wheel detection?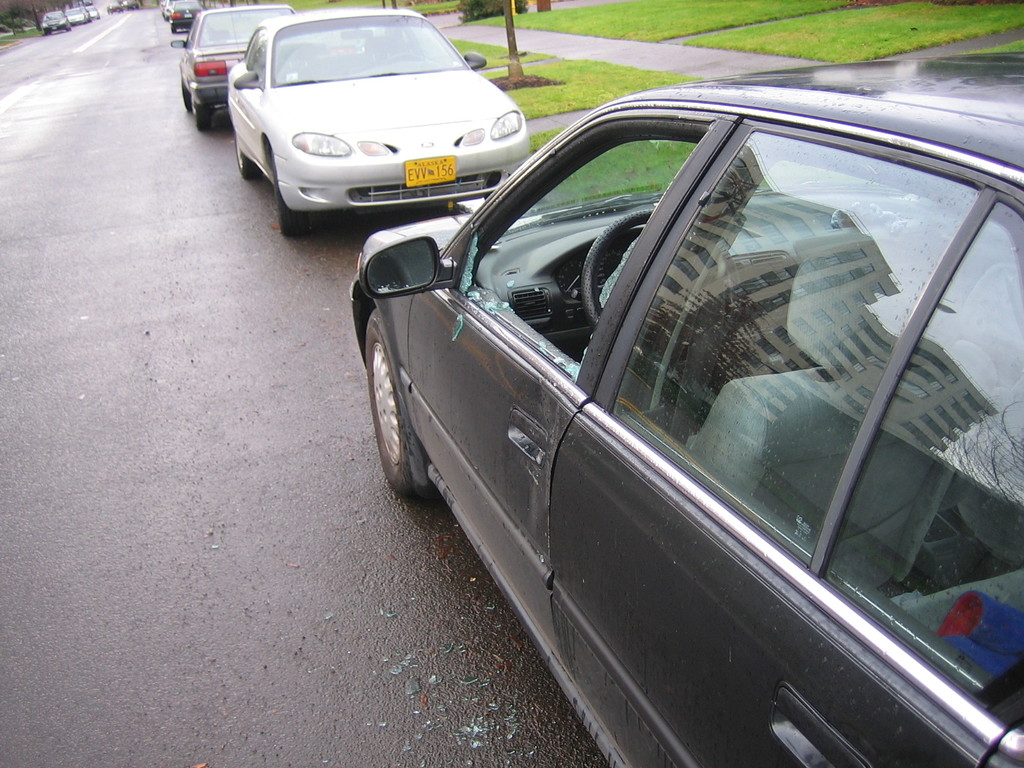
x1=579 y1=212 x2=744 y2=357
